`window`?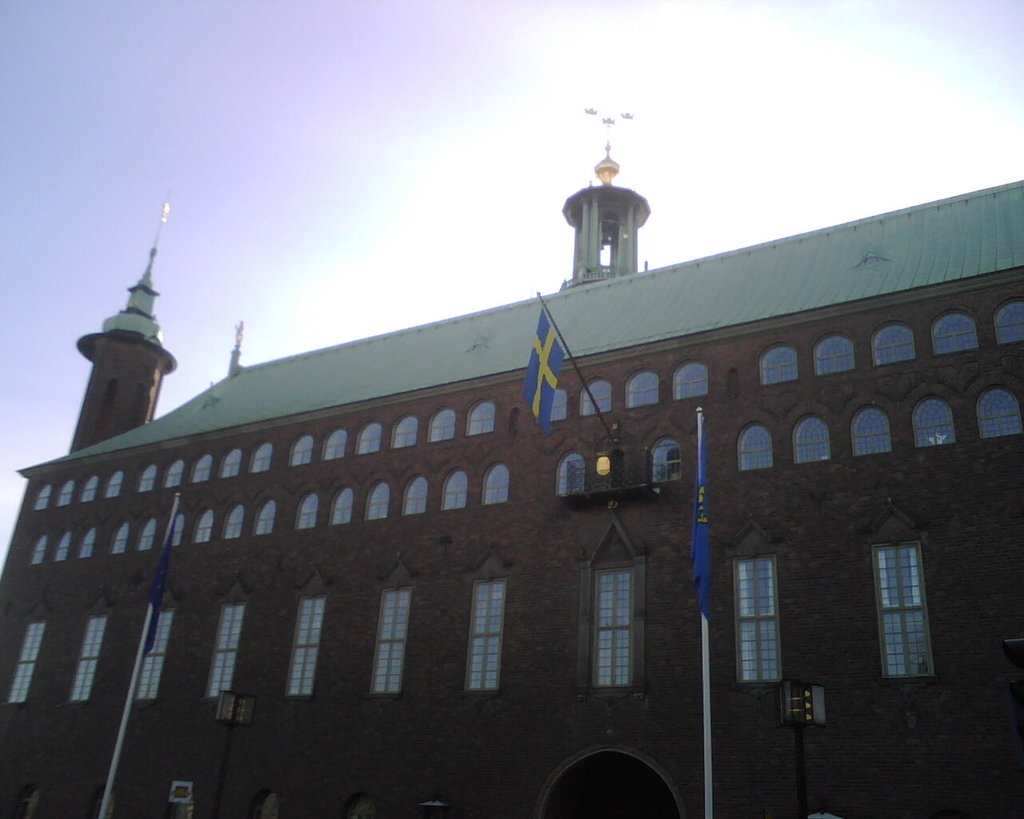
l=54, t=481, r=77, b=503
